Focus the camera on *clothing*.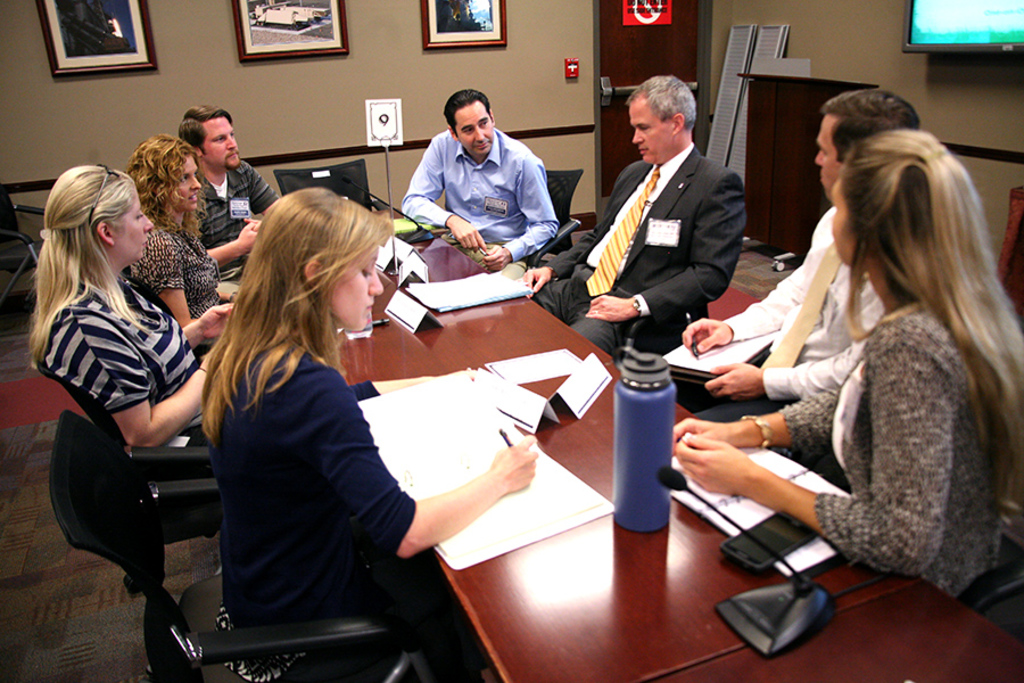
Focus region: 197:156:286:277.
